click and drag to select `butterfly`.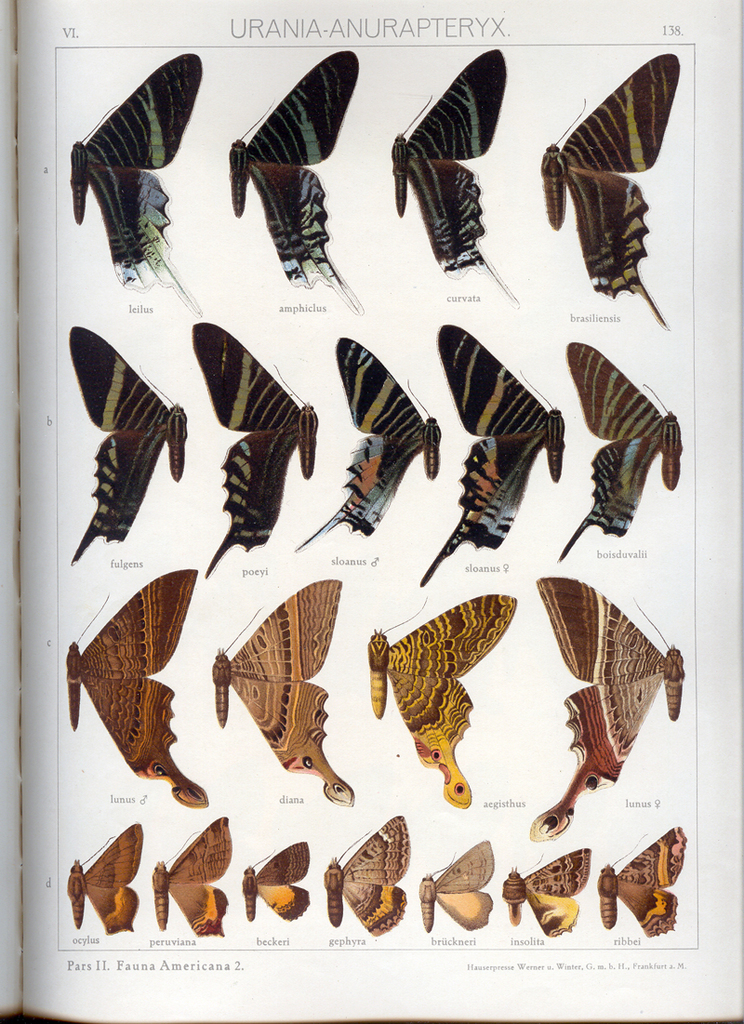
Selection: (391, 45, 522, 308).
